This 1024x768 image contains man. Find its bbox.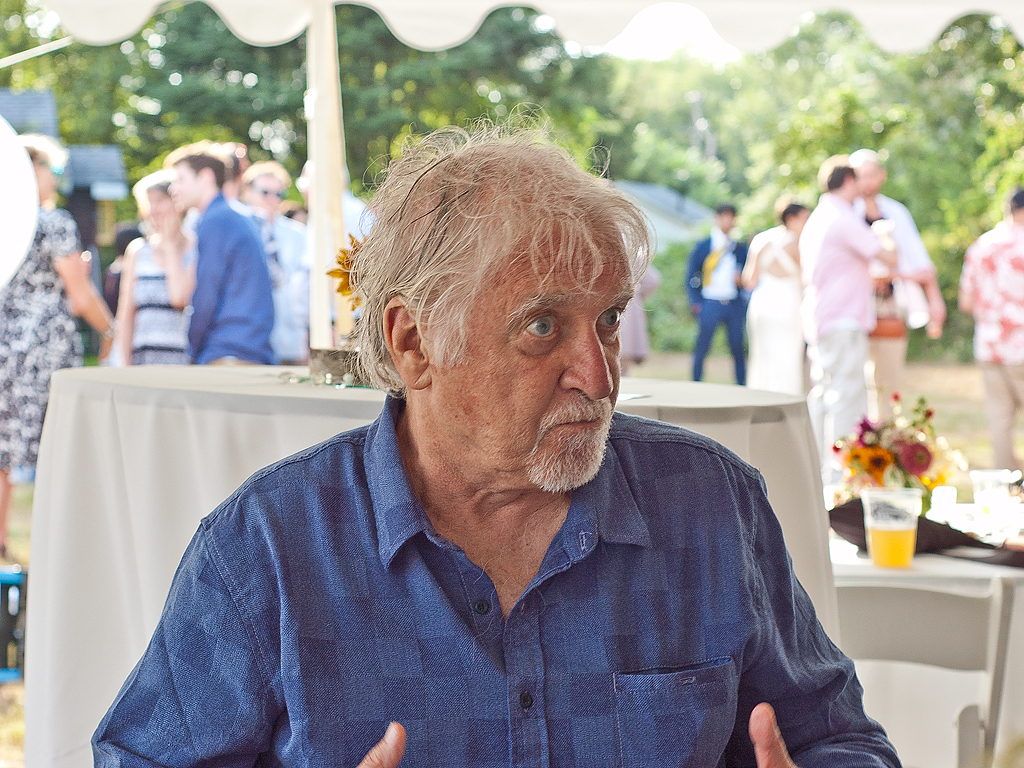
<bbox>796, 154, 881, 474</bbox>.
